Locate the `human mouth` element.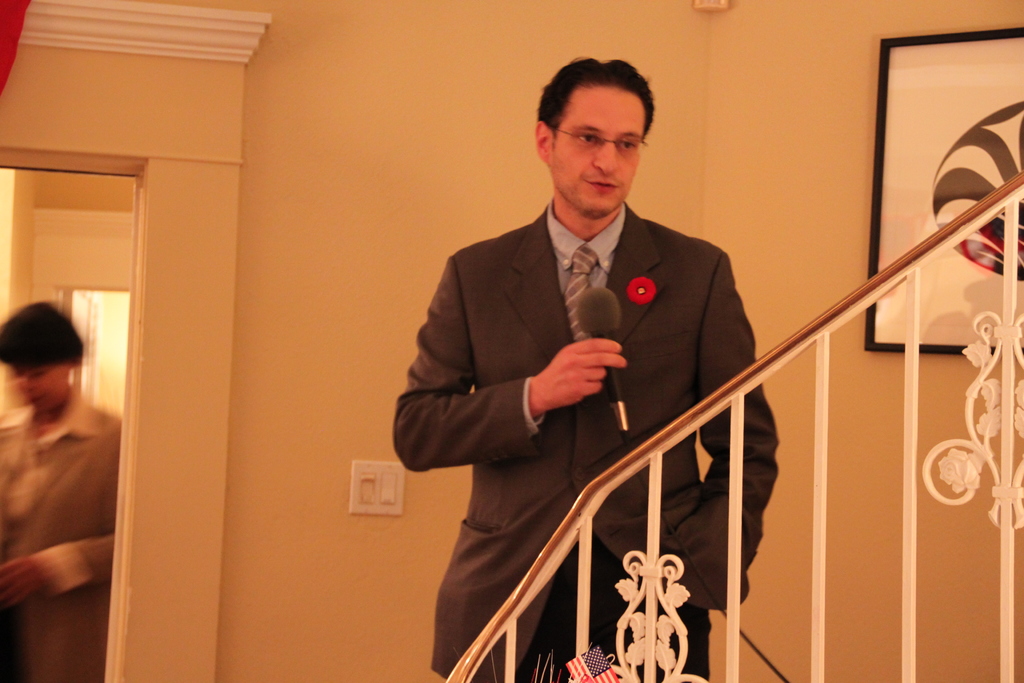
Element bbox: <region>588, 180, 614, 191</region>.
